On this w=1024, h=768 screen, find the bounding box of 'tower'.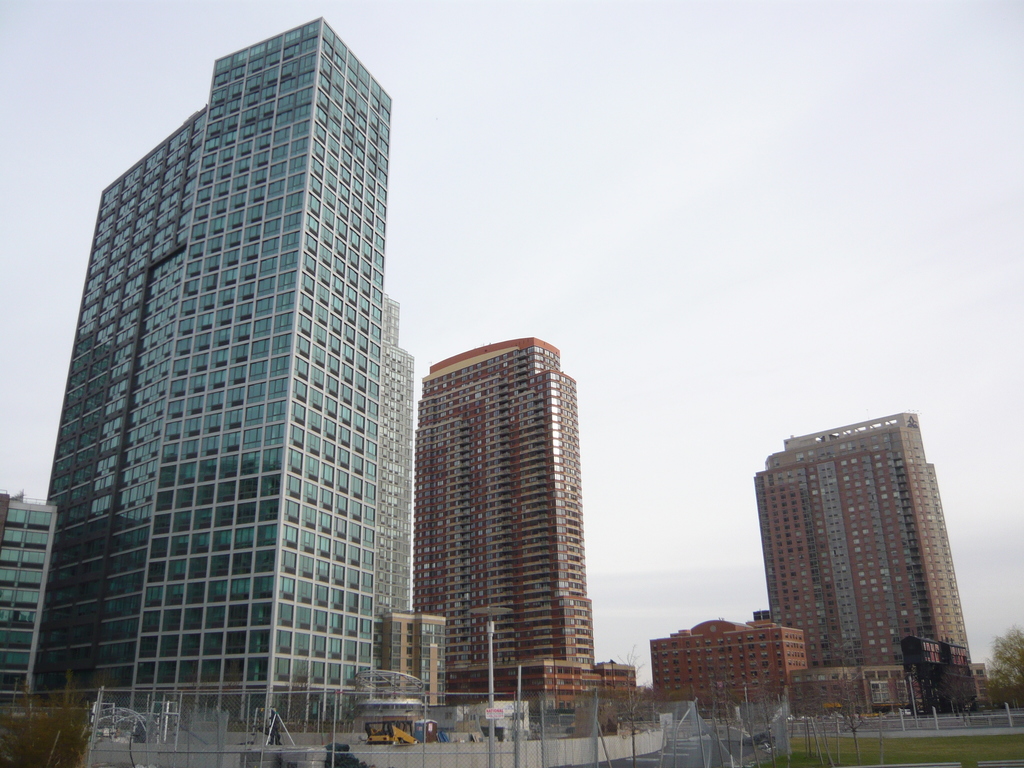
Bounding box: {"left": 753, "top": 413, "right": 977, "bottom": 705}.
